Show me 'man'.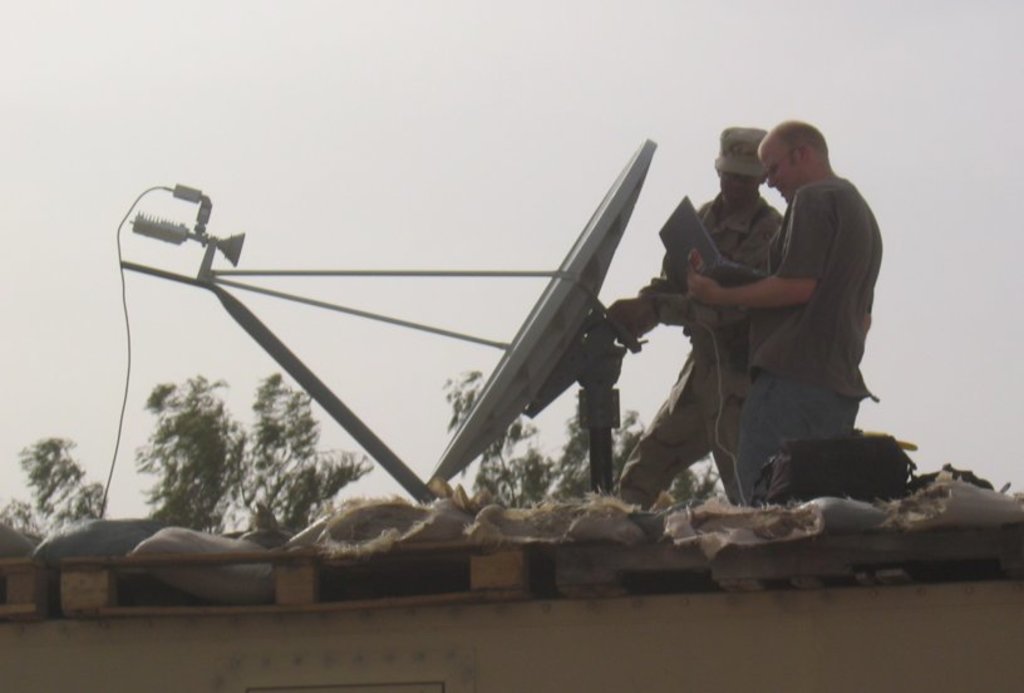
'man' is here: <box>686,116,876,512</box>.
